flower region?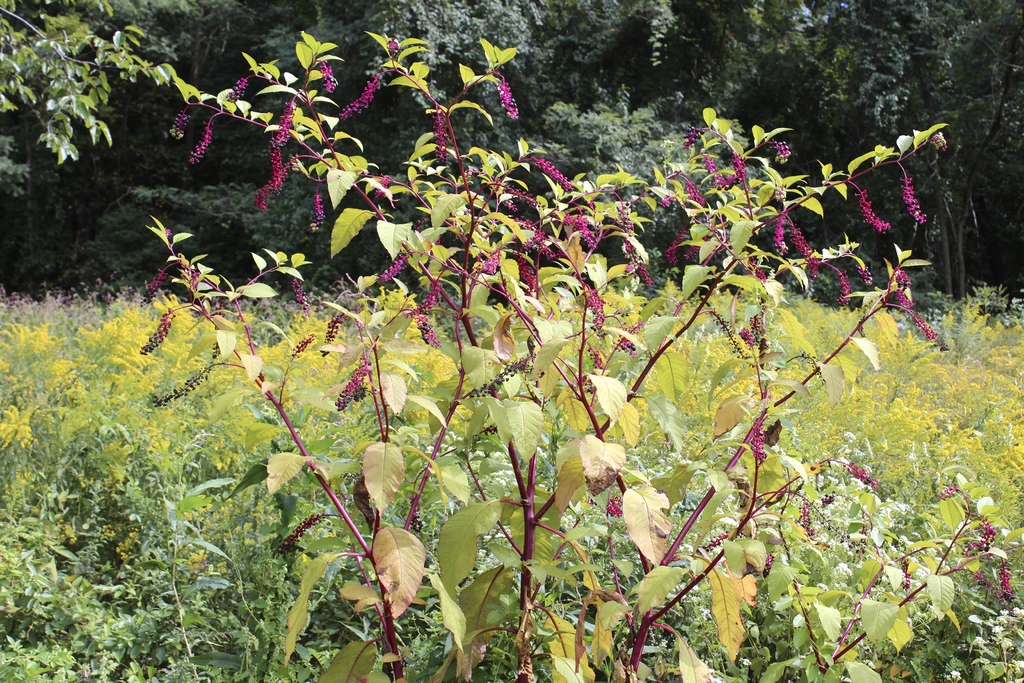
x1=703 y1=157 x2=729 y2=188
